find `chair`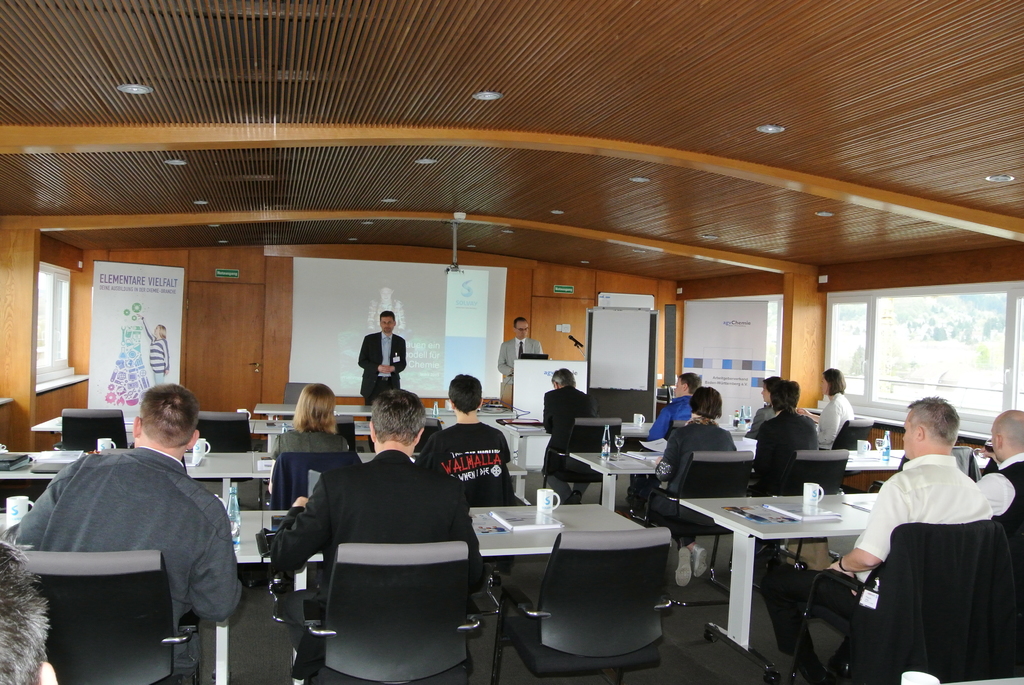
x1=58, y1=404, x2=129, y2=457
